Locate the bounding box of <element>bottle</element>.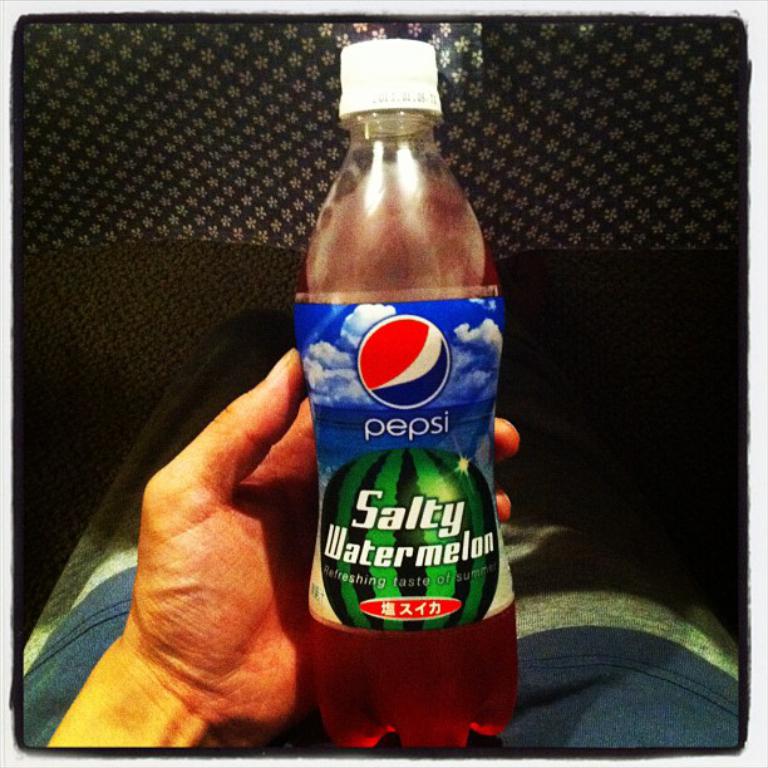
Bounding box: [284,48,520,699].
